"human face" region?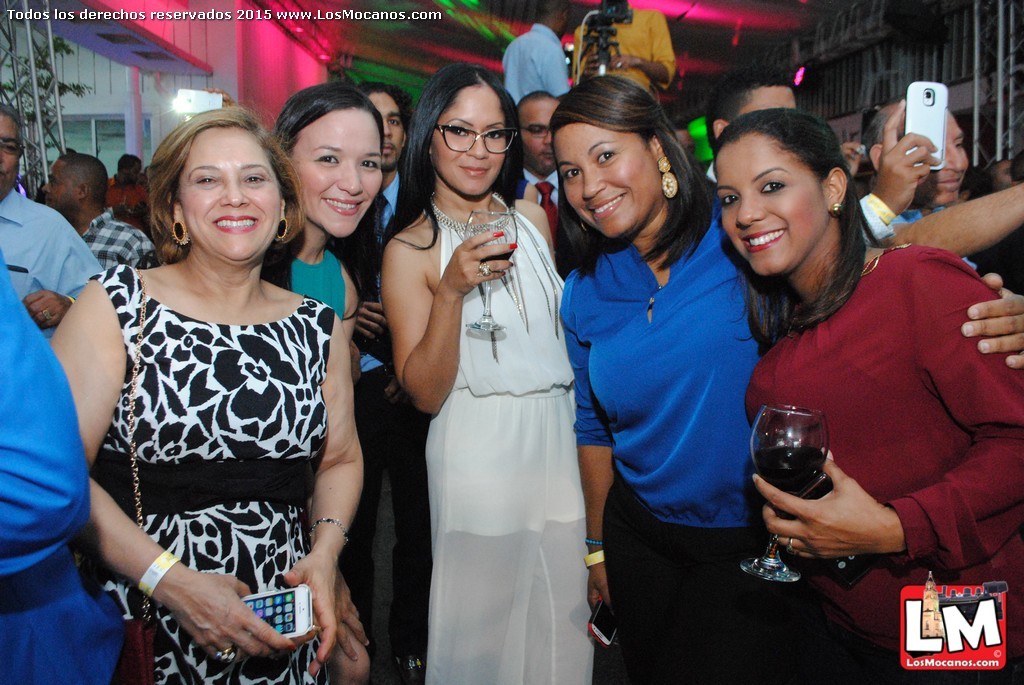
left=426, top=84, right=507, bottom=192
